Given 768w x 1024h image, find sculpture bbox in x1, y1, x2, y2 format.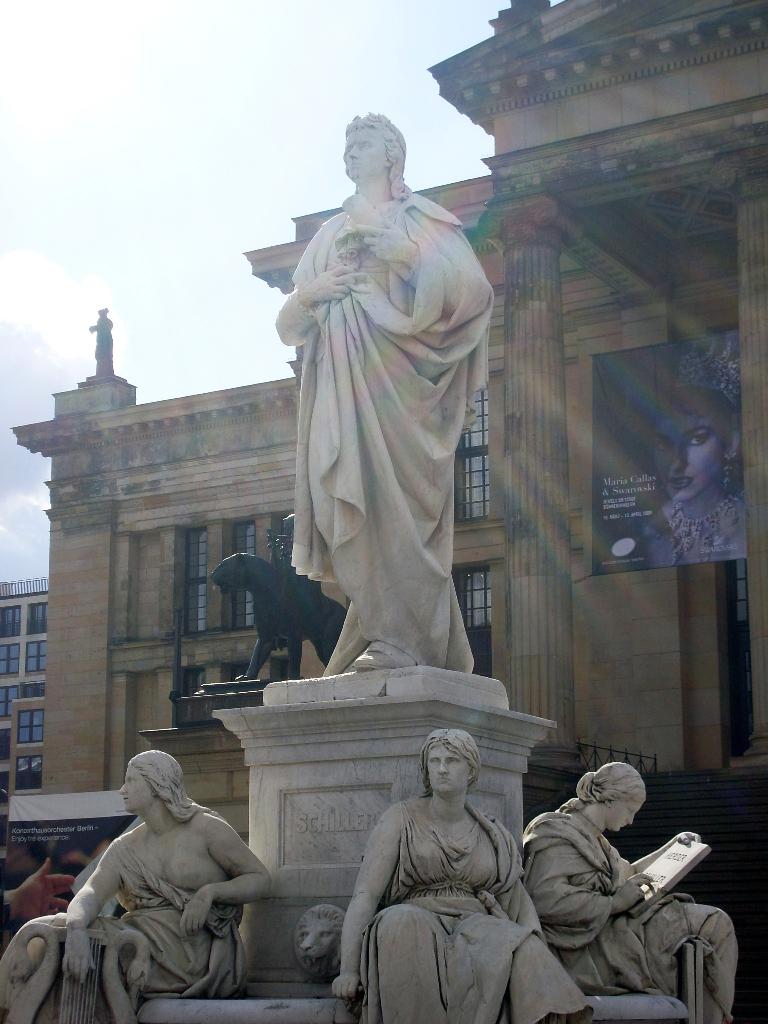
255, 110, 509, 700.
